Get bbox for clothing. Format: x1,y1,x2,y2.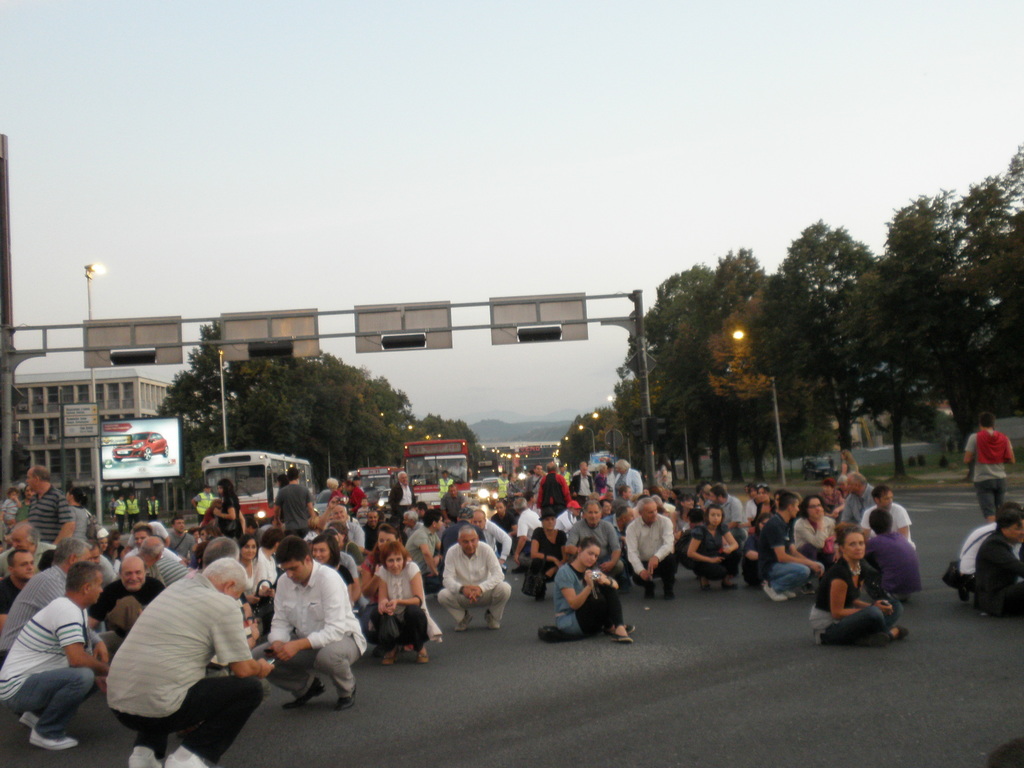
527,525,566,578.
